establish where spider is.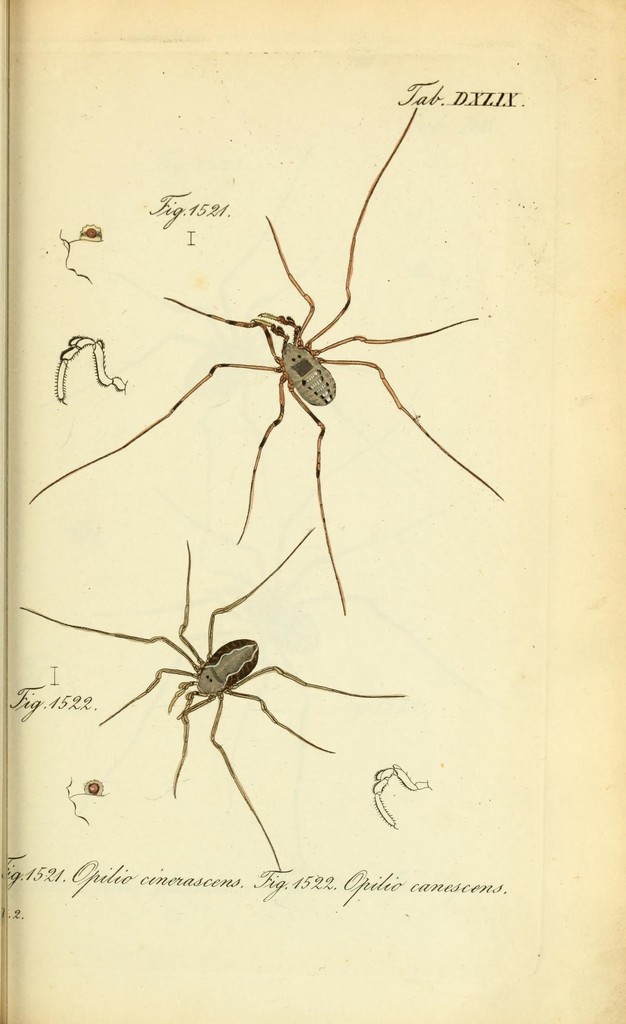
Established at BBox(24, 104, 509, 619).
